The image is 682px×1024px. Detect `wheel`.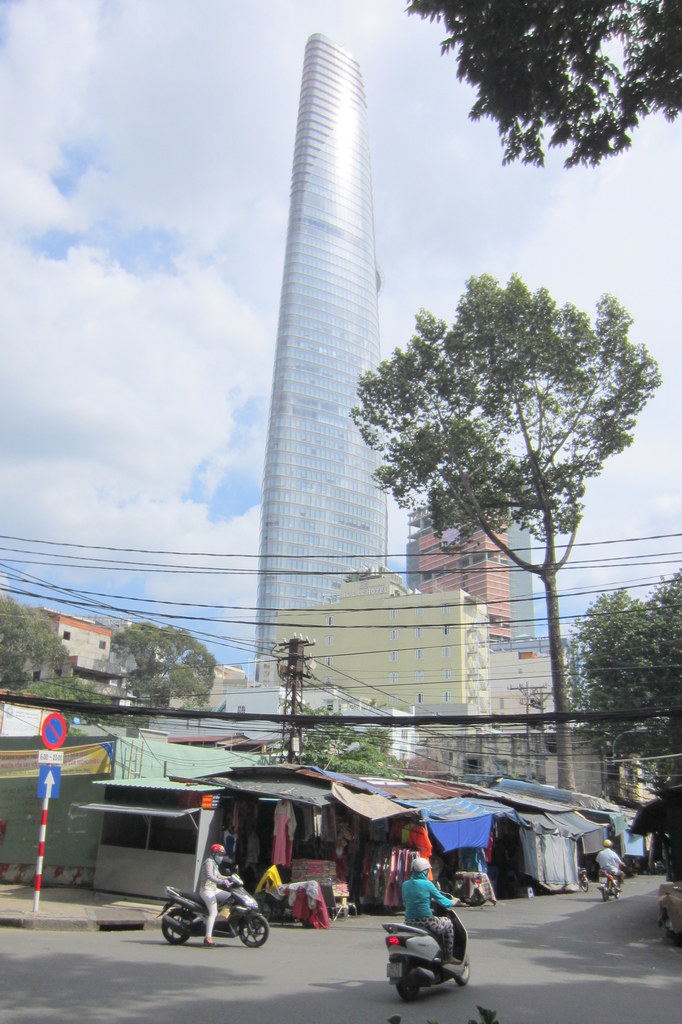
Detection: region(161, 913, 186, 944).
